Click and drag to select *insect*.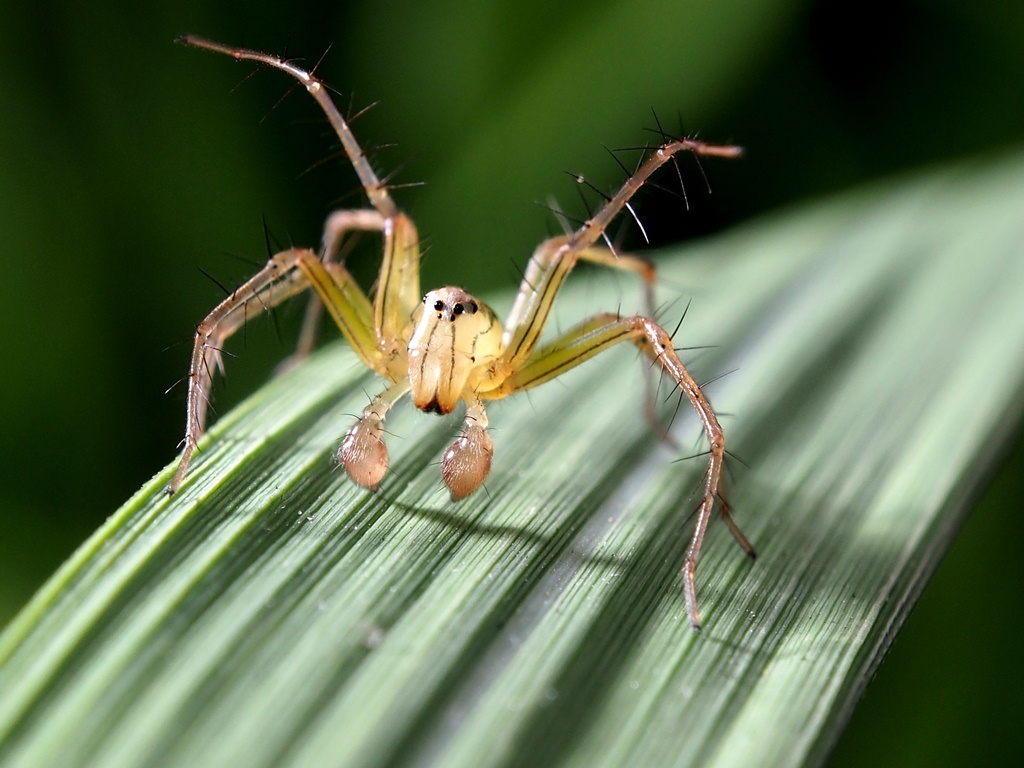
Selection: [left=164, top=33, right=763, bottom=637].
